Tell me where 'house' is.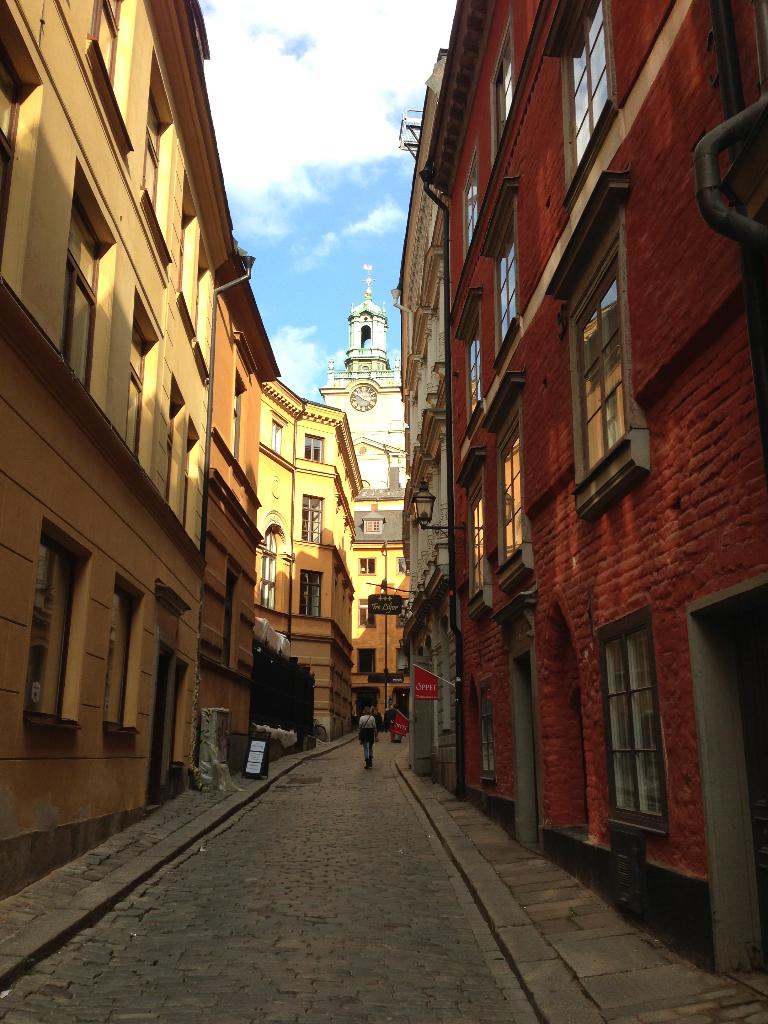
'house' is at <region>0, 0, 194, 877</region>.
